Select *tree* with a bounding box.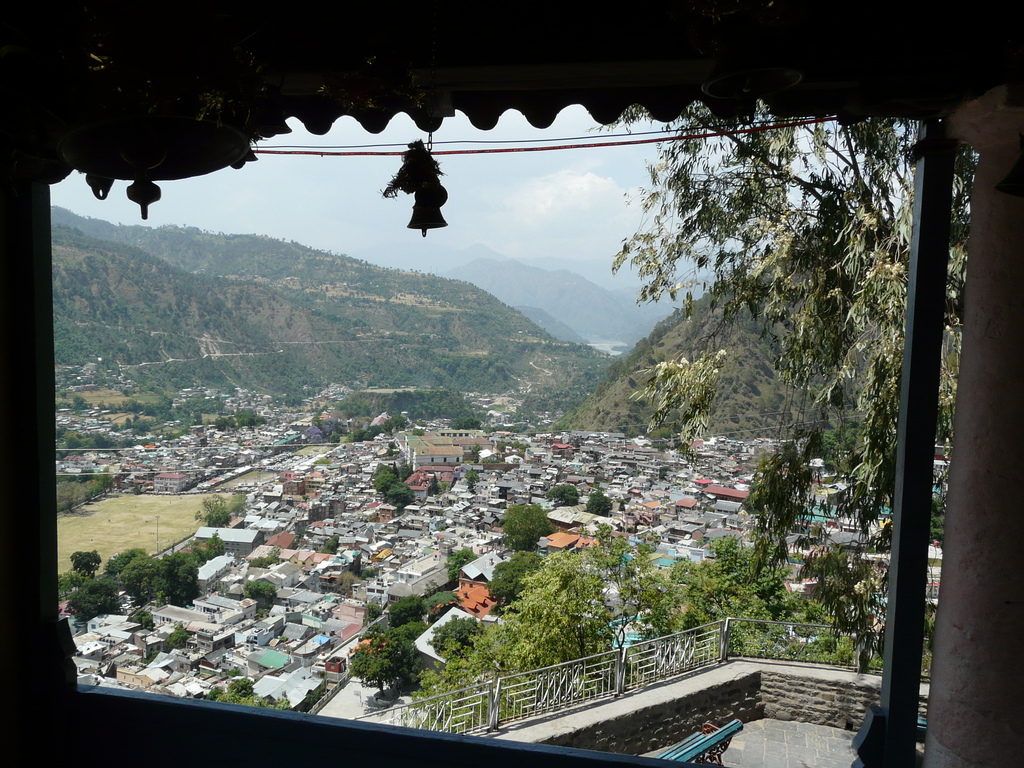
[left=337, top=584, right=429, bottom=685].
